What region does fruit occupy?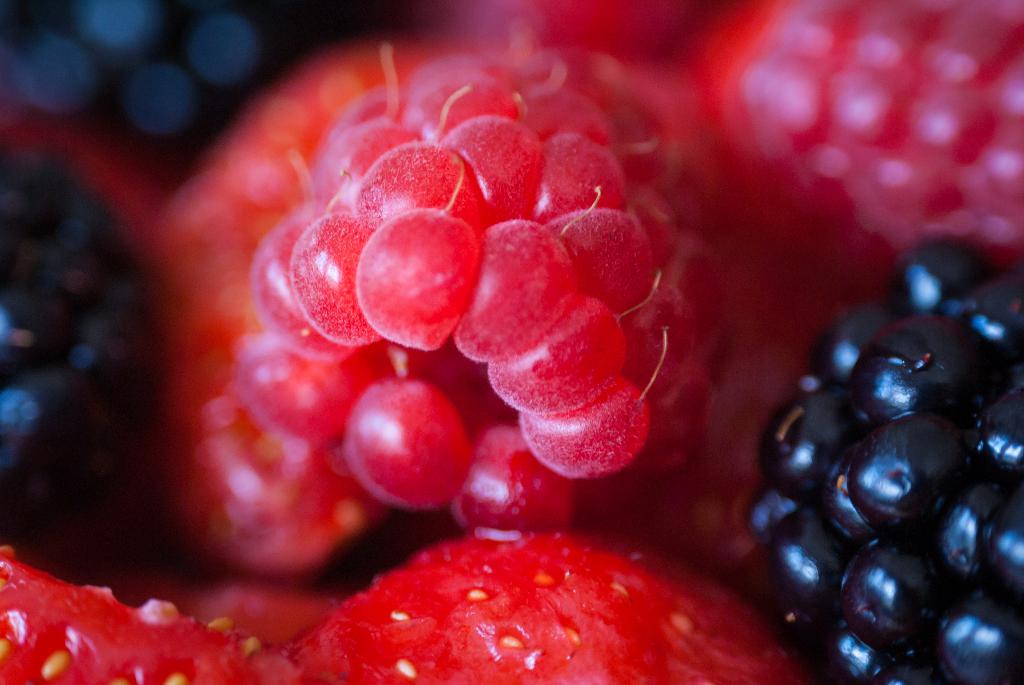
748 232 1023 684.
